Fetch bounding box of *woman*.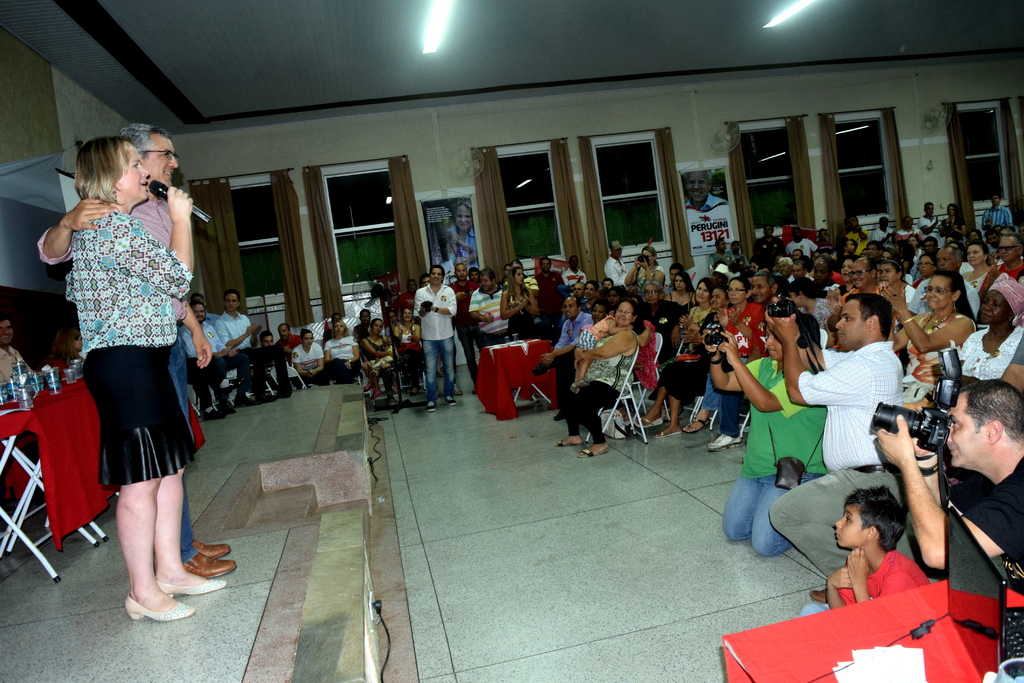
Bbox: (911,235,922,259).
